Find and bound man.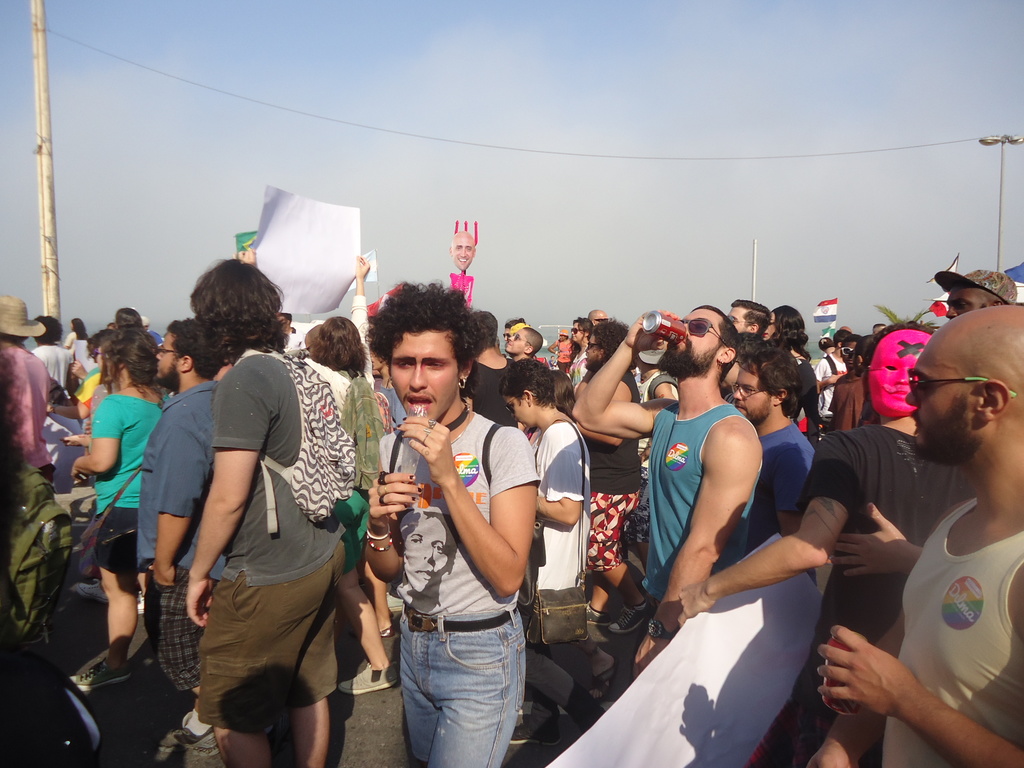
Bound: 0 294 53 483.
